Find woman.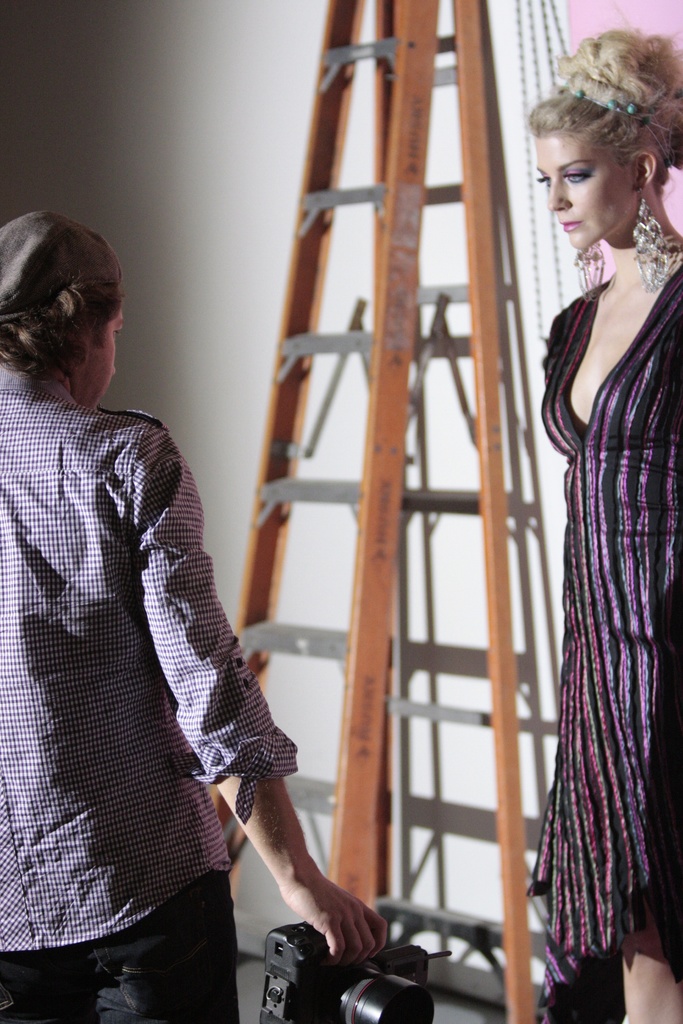
region(0, 200, 400, 1023).
